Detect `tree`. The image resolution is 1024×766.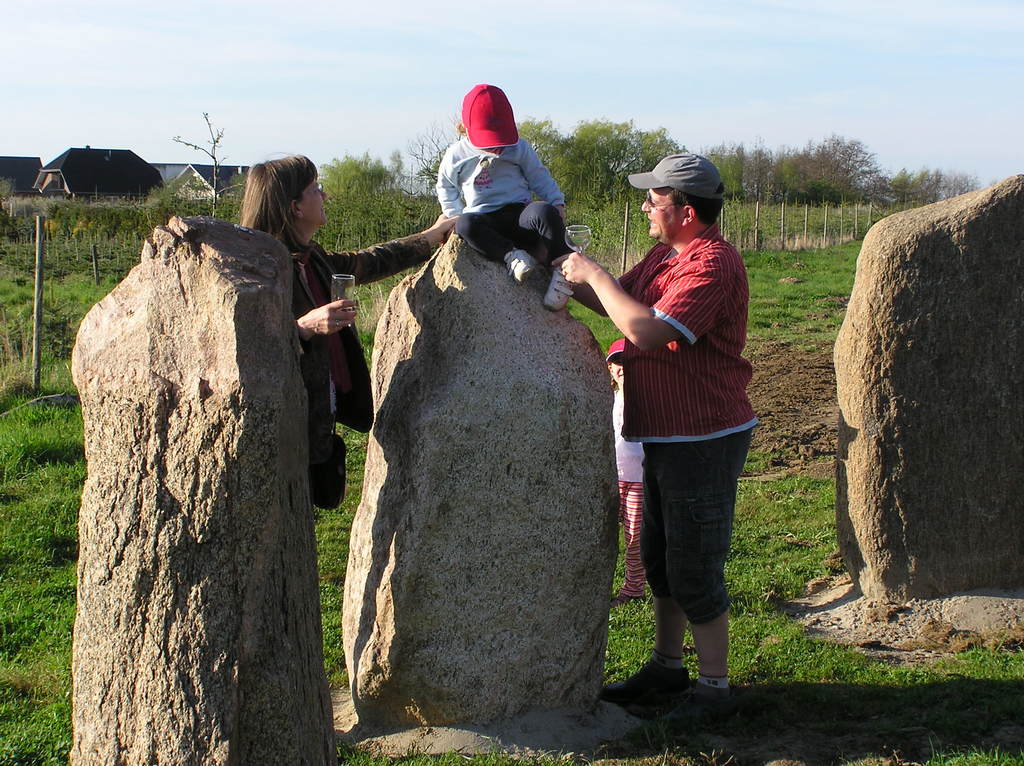
select_region(166, 113, 244, 216).
